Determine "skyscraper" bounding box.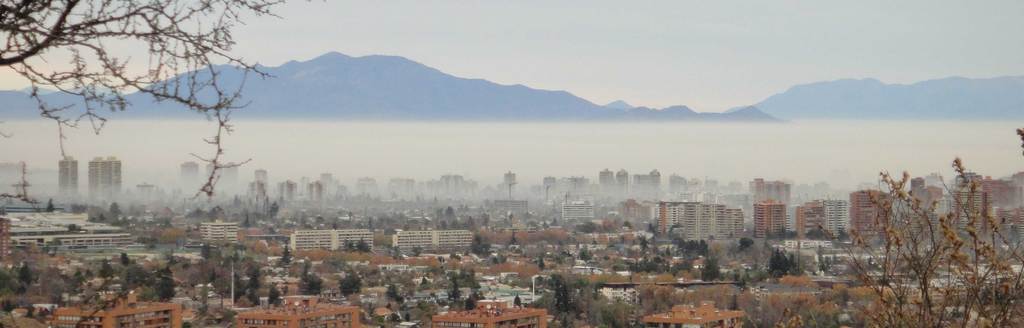
Determined: x1=798, y1=206, x2=822, y2=235.
